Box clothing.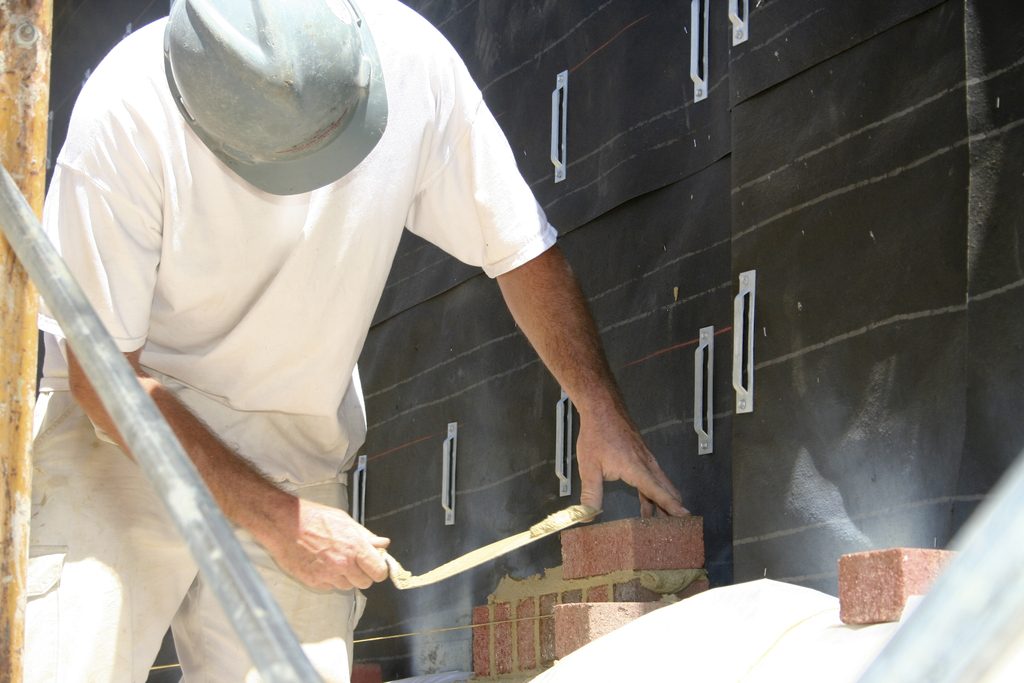
14 0 558 682.
